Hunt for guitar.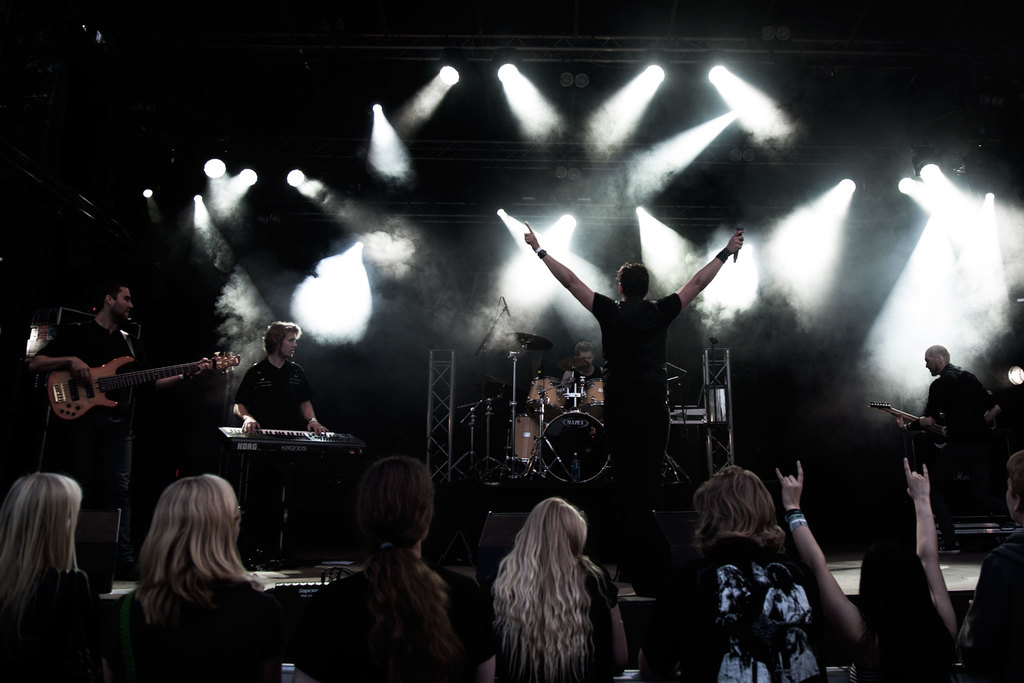
Hunted down at locate(47, 356, 240, 424).
